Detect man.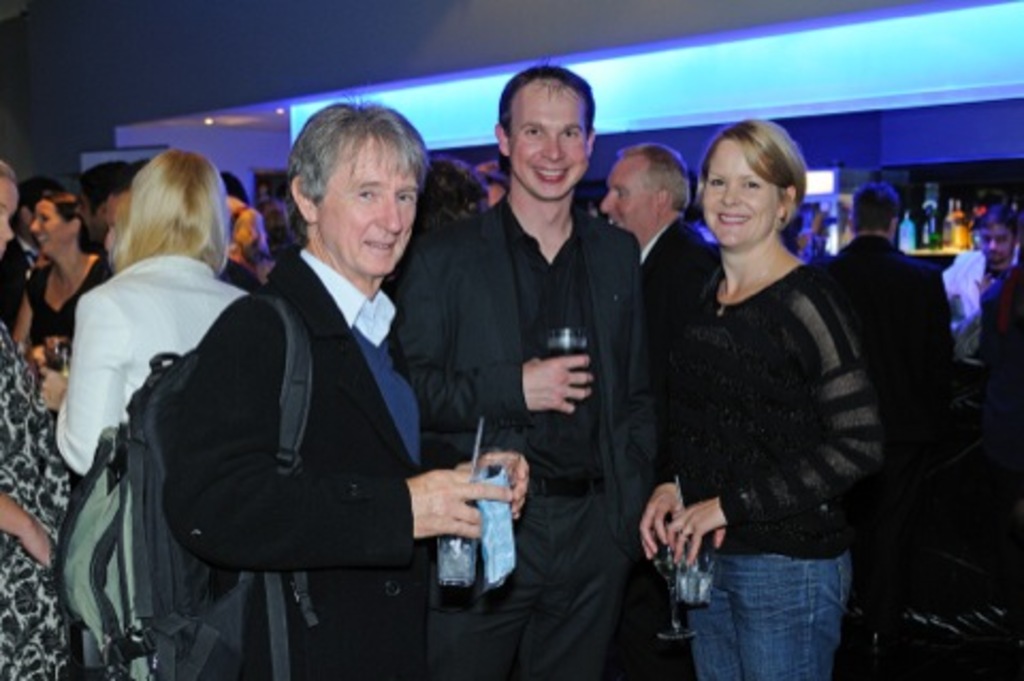
Detected at <box>399,62,653,679</box>.
